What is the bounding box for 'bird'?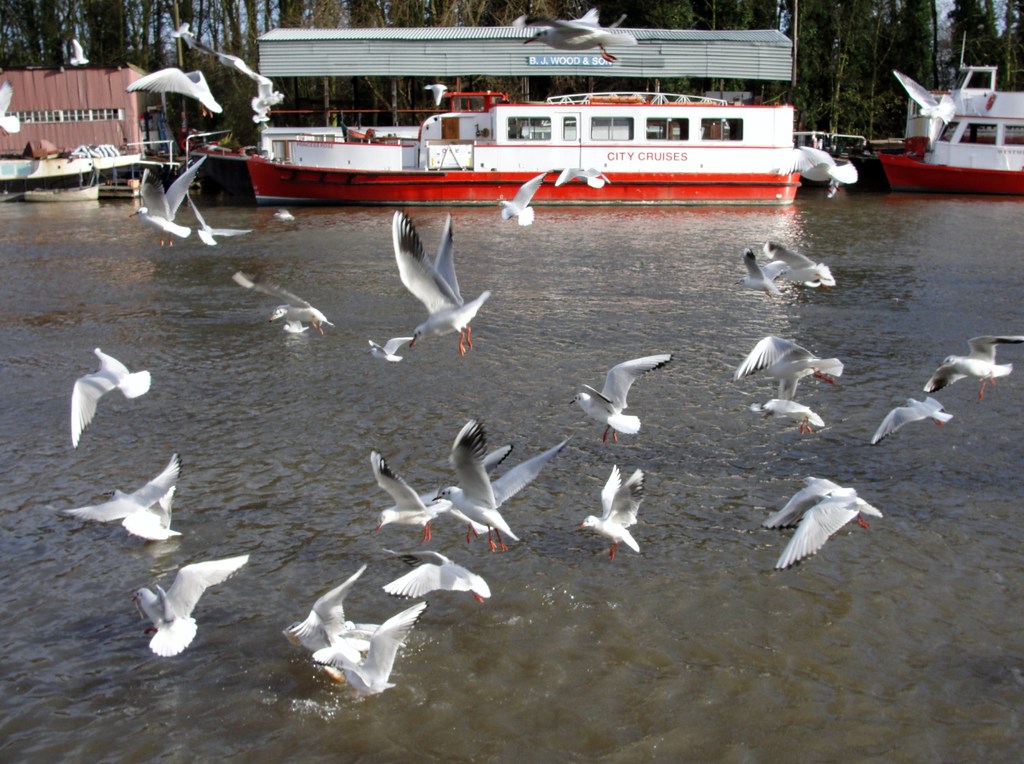
<bbox>126, 550, 251, 660</bbox>.
